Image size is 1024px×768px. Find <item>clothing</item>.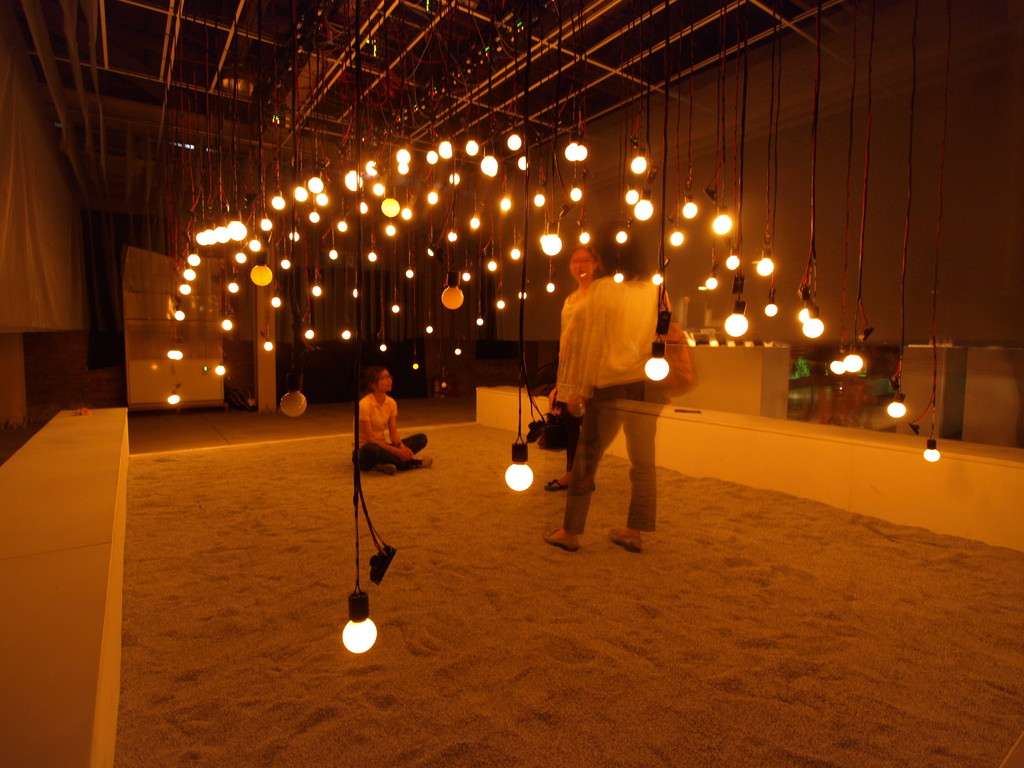
[350, 393, 429, 470].
